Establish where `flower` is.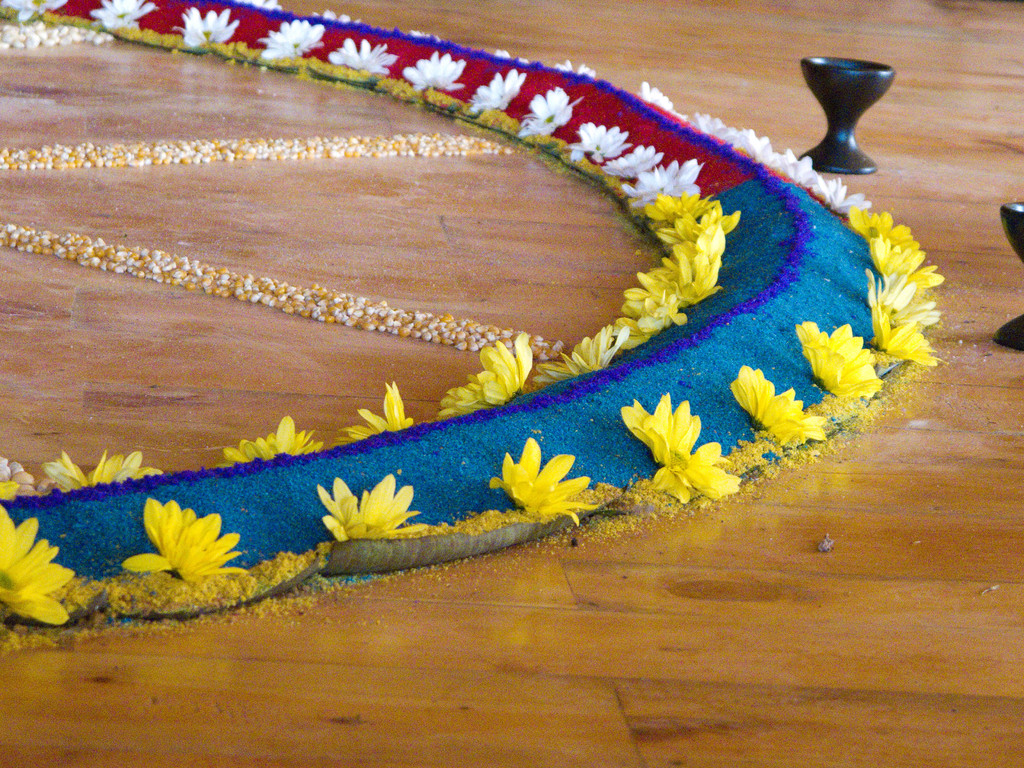
Established at Rect(816, 175, 872, 222).
